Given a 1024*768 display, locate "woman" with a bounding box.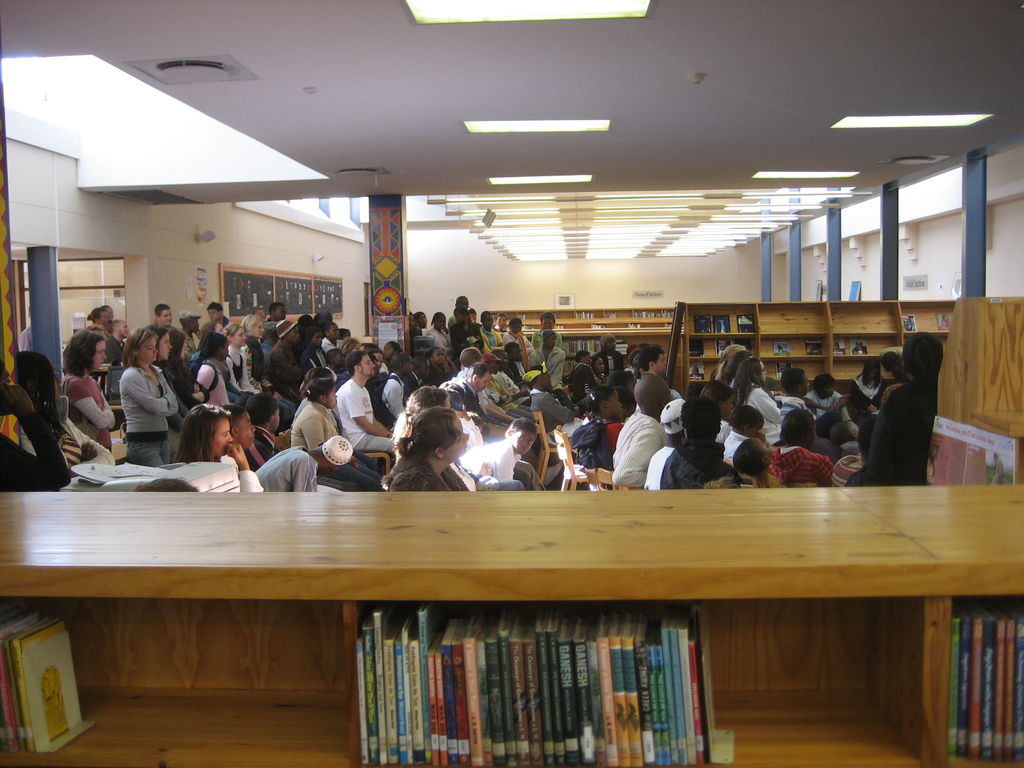
Located: 63,331,118,449.
